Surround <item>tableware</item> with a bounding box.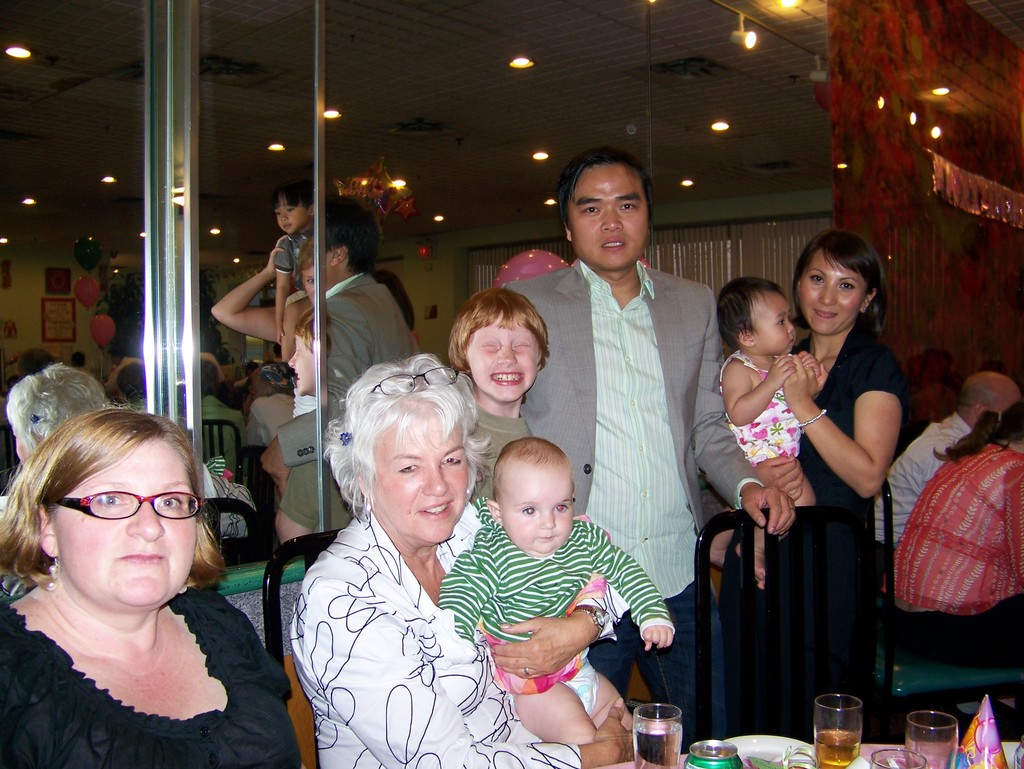
<region>911, 710, 959, 768</region>.
